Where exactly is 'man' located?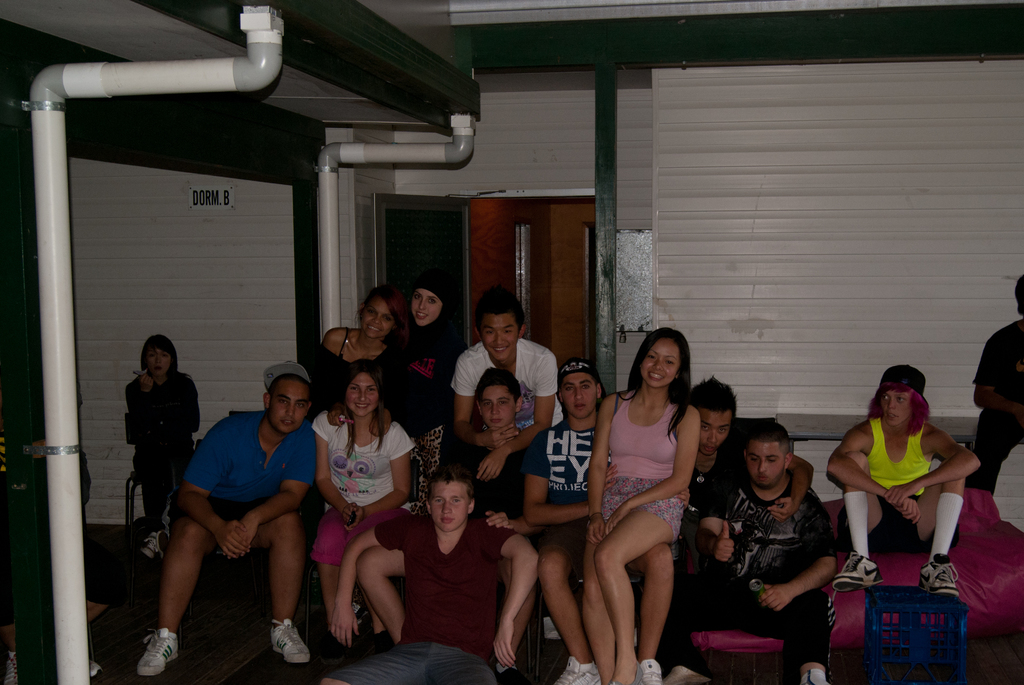
Its bounding box is [x1=131, y1=359, x2=321, y2=681].
